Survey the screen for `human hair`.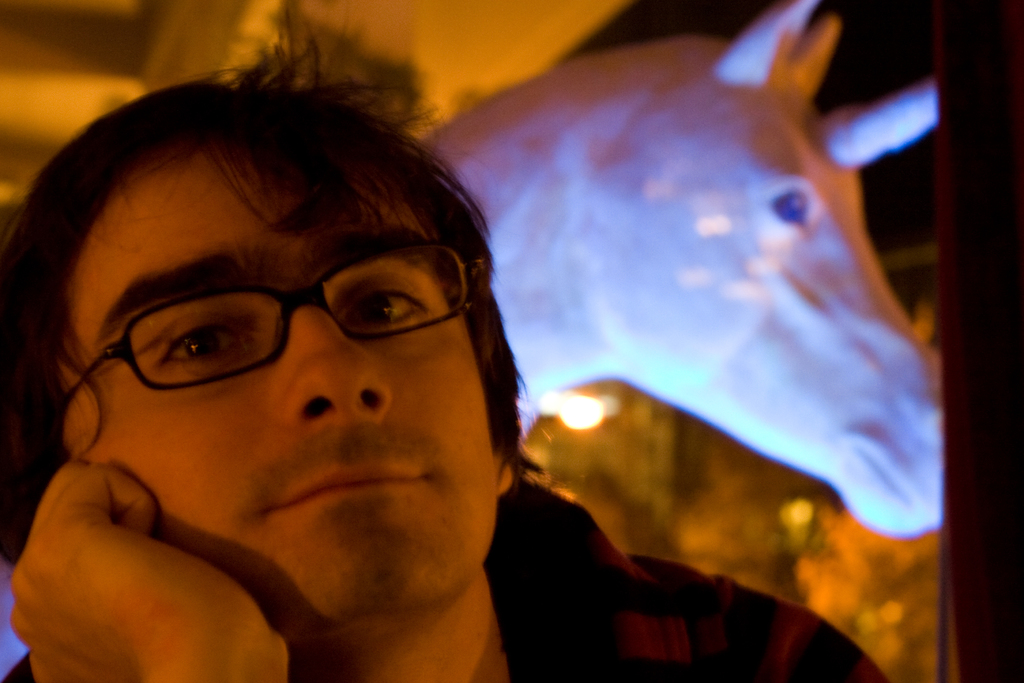
Survey found: 12:6:531:462.
